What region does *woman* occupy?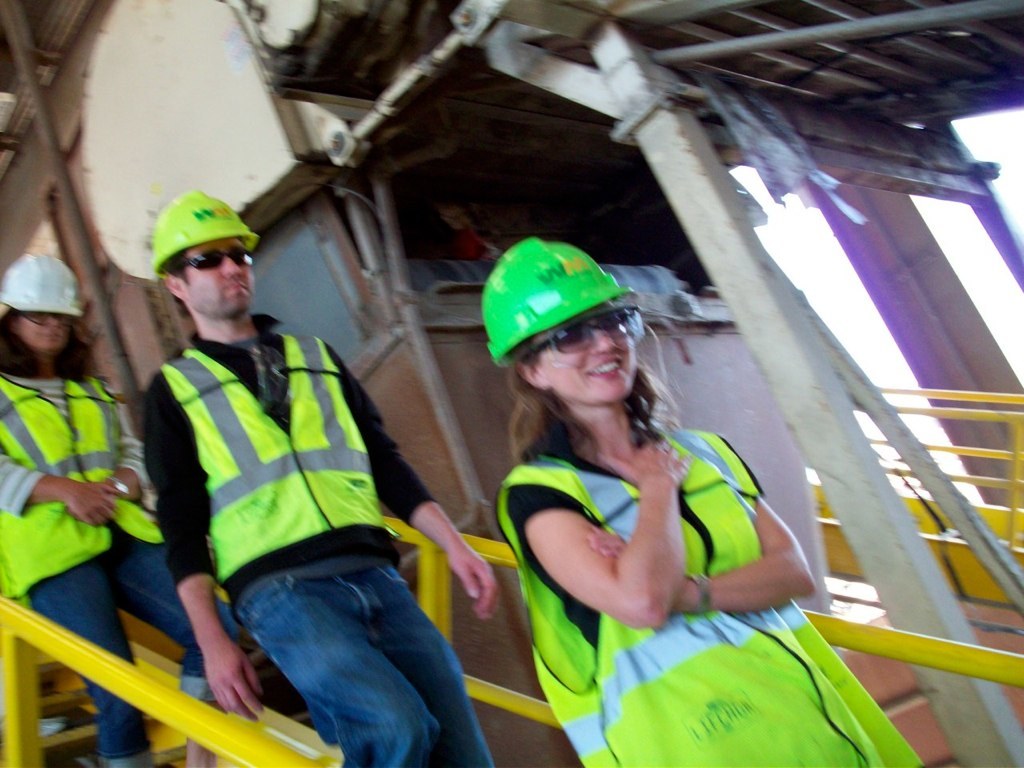
<region>502, 235, 929, 767</region>.
